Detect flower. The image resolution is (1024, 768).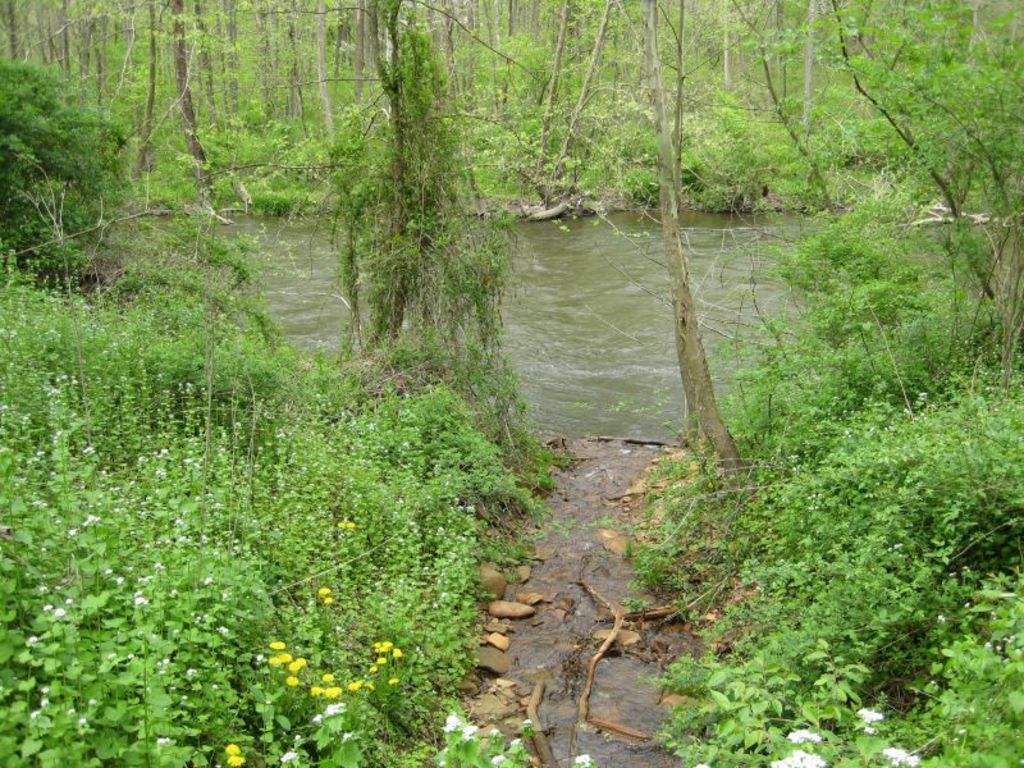
[left=858, top=709, right=884, bottom=721].
